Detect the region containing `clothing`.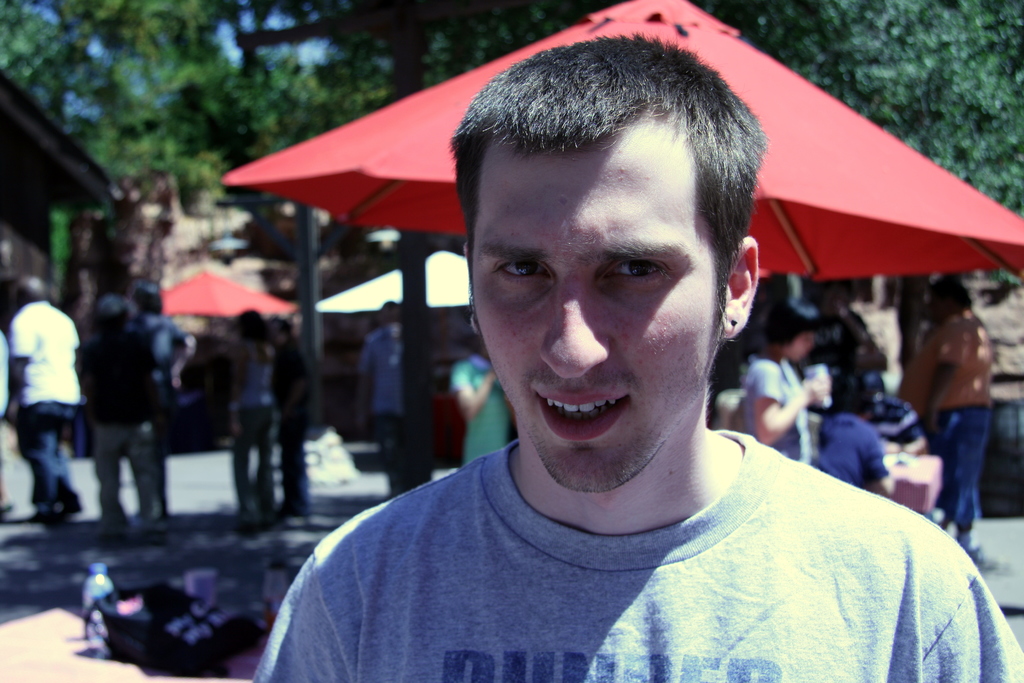
rect(903, 322, 988, 519).
